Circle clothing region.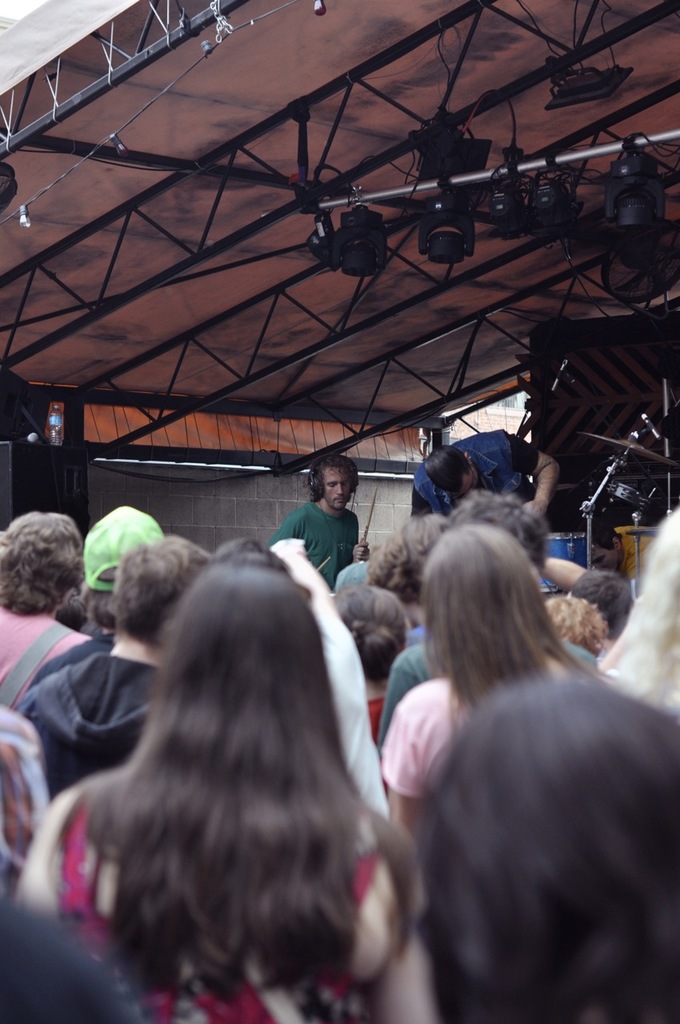
Region: crop(86, 762, 385, 1023).
